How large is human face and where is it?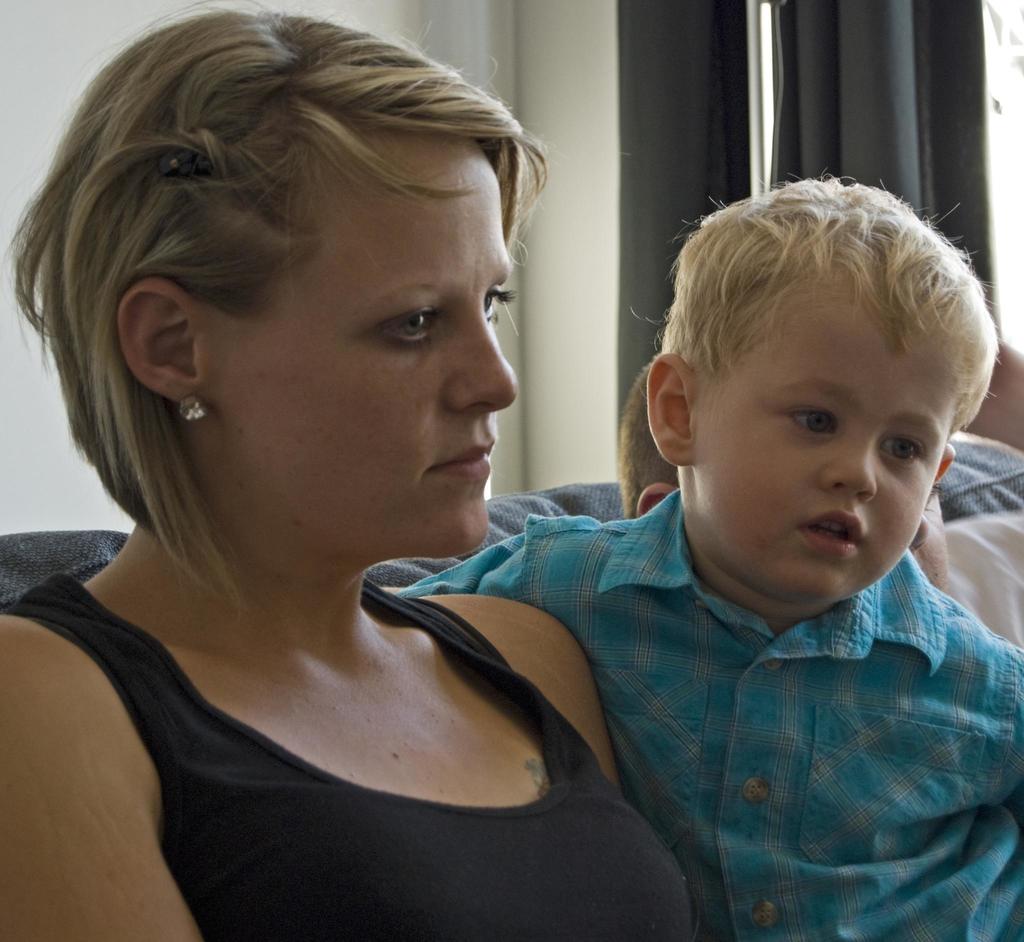
Bounding box: left=213, top=140, right=520, bottom=561.
